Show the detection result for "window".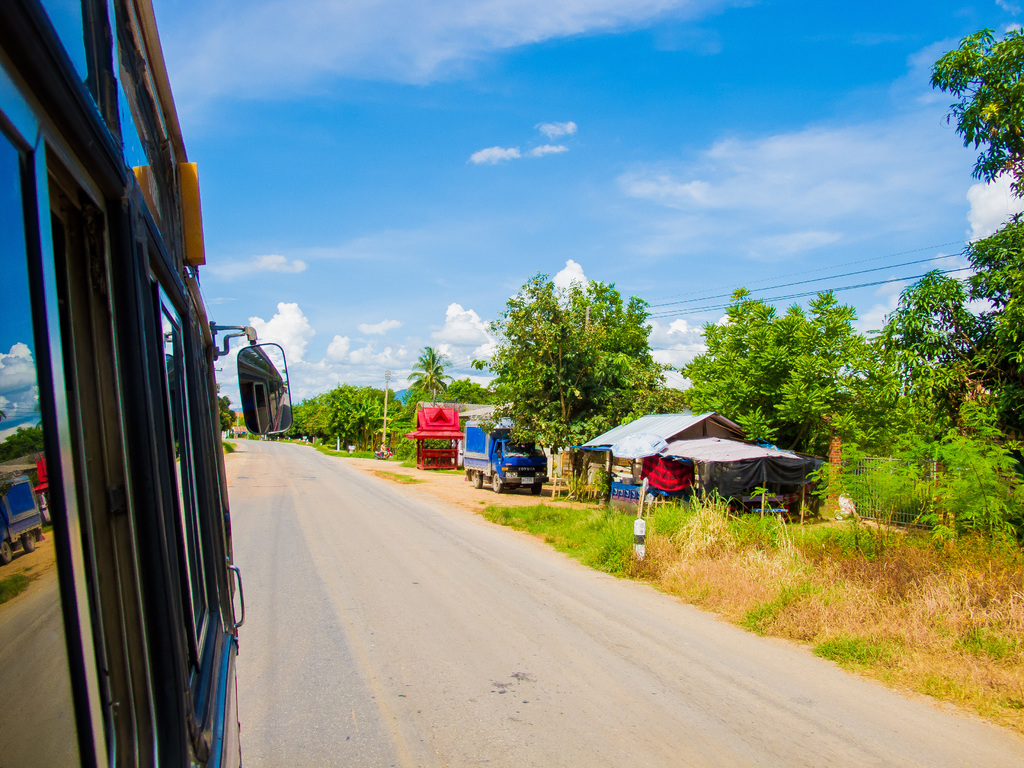
(x1=143, y1=212, x2=235, y2=754).
